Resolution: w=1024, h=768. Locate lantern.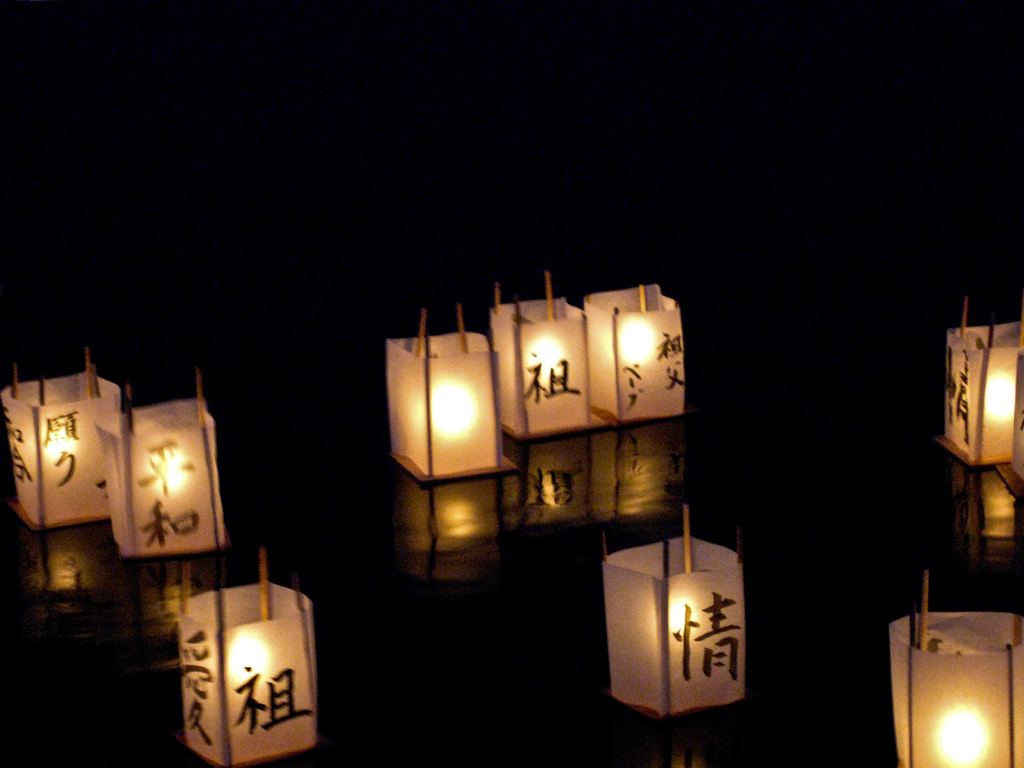
select_region(895, 566, 1023, 767).
